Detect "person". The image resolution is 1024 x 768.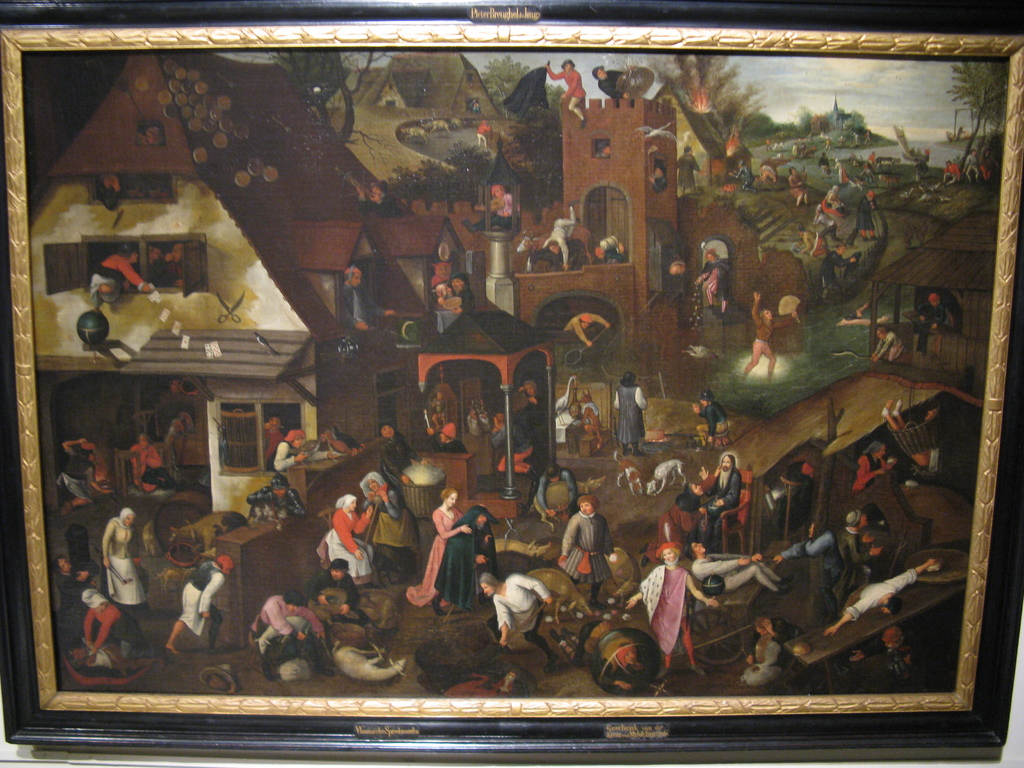
<box>429,273,472,318</box>.
